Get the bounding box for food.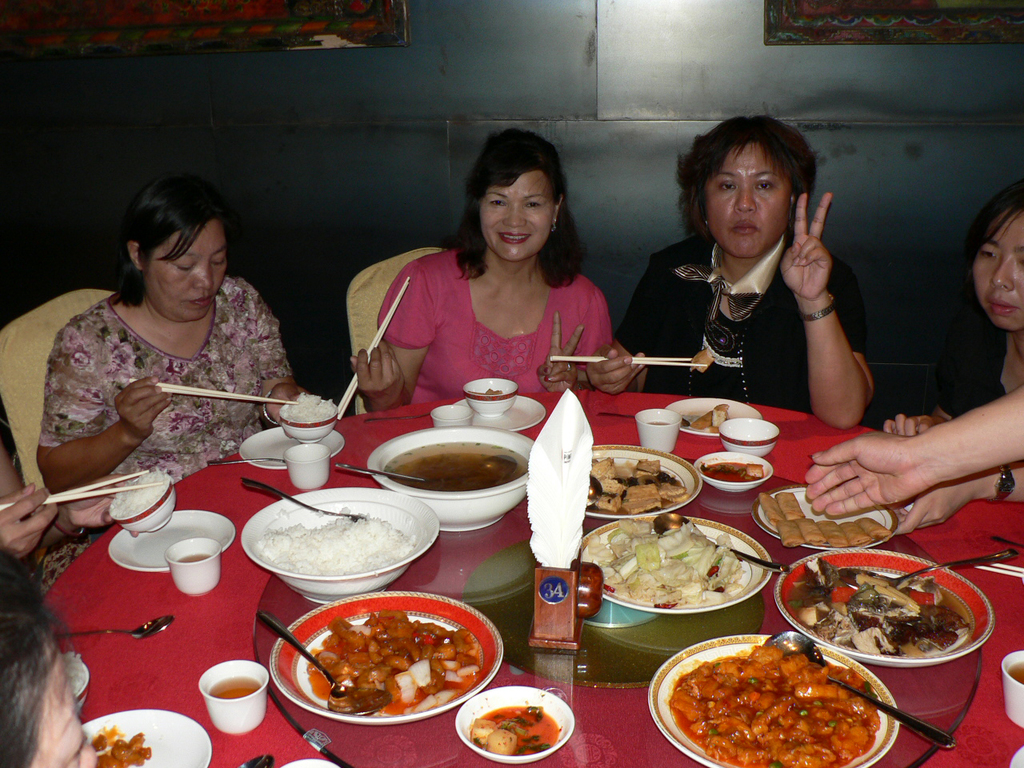
BBox(789, 558, 974, 660).
